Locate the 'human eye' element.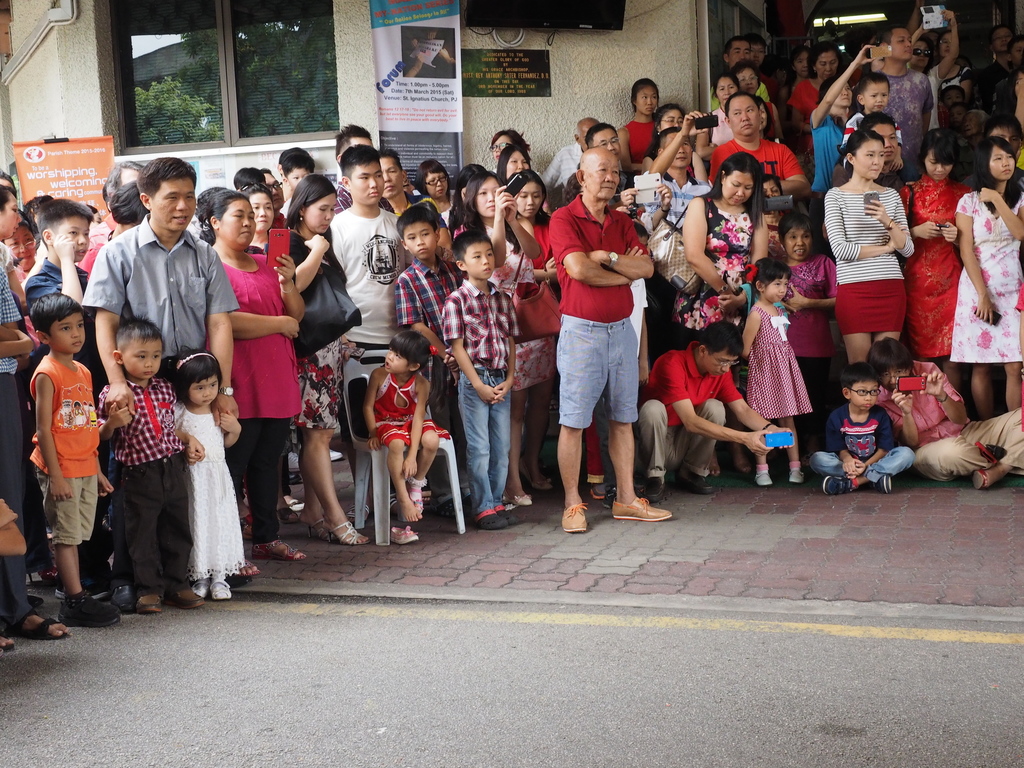
Element bbox: <region>210, 381, 219, 388</region>.
